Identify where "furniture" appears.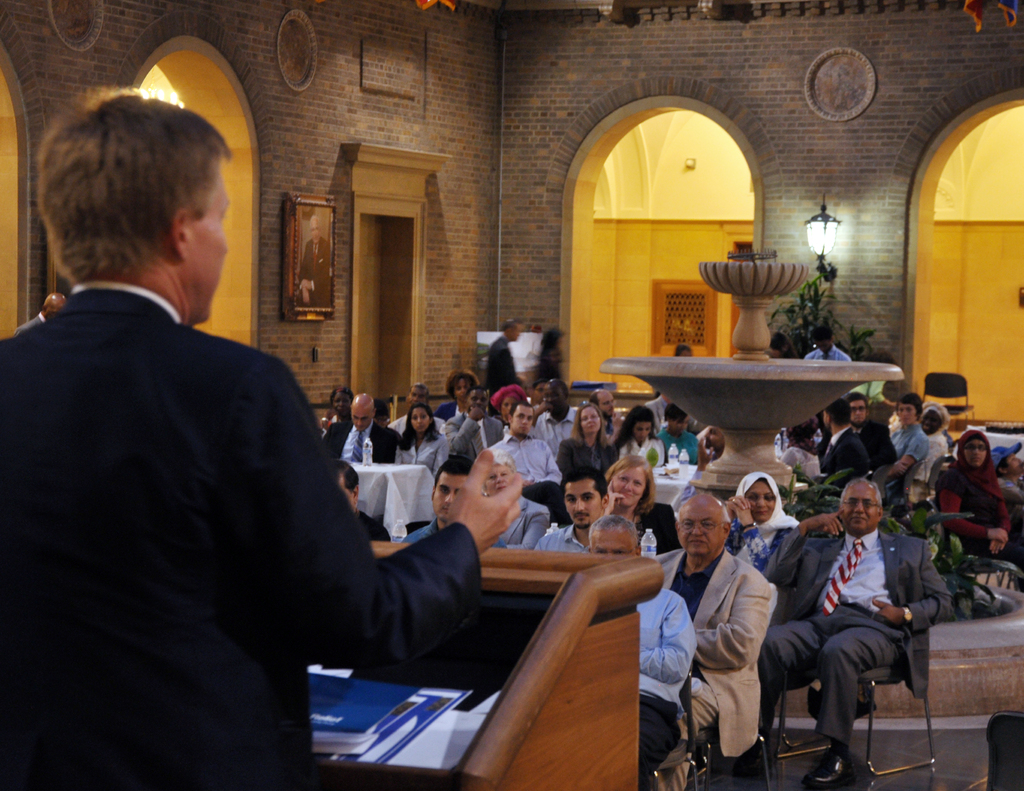
Appears at 351,463,439,541.
